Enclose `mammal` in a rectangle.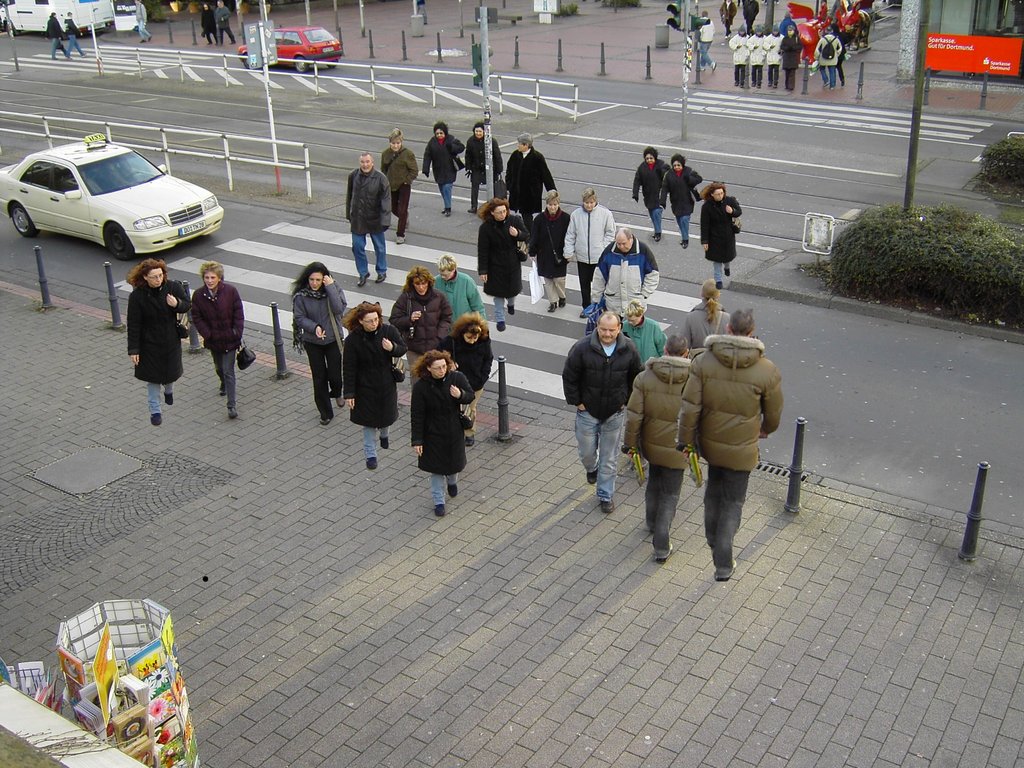
[189,257,248,417].
